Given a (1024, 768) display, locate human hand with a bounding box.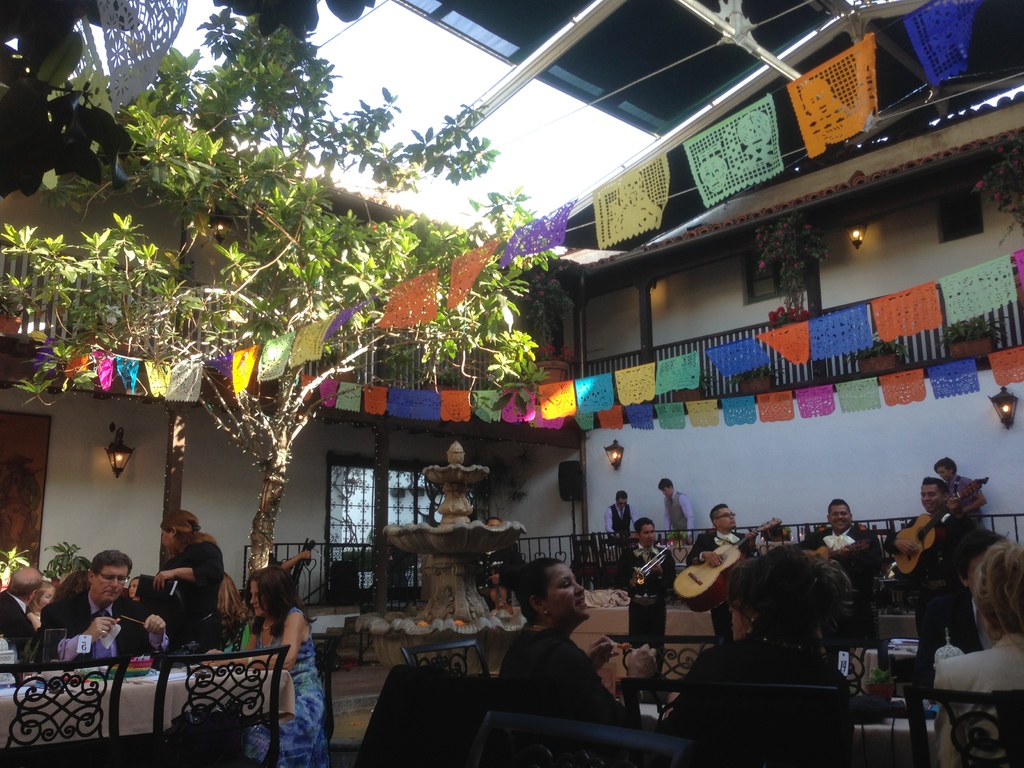
Located: [left=627, top=642, right=659, bottom=676].
